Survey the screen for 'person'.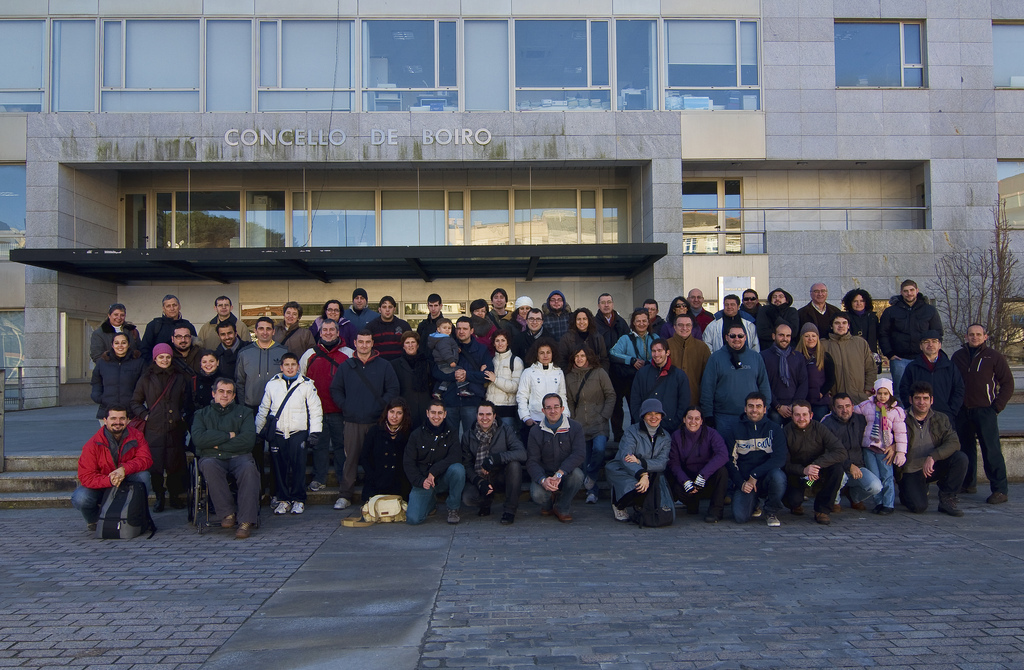
Survey found: select_region(169, 317, 202, 380).
